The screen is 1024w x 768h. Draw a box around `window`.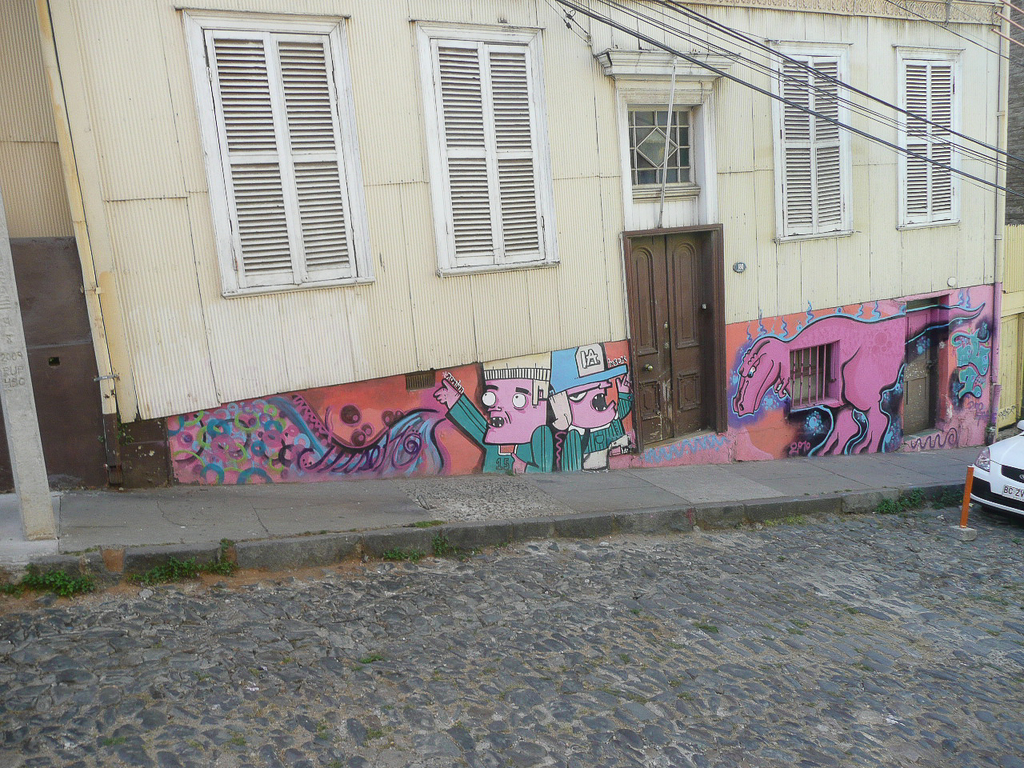
select_region(410, 21, 562, 275).
